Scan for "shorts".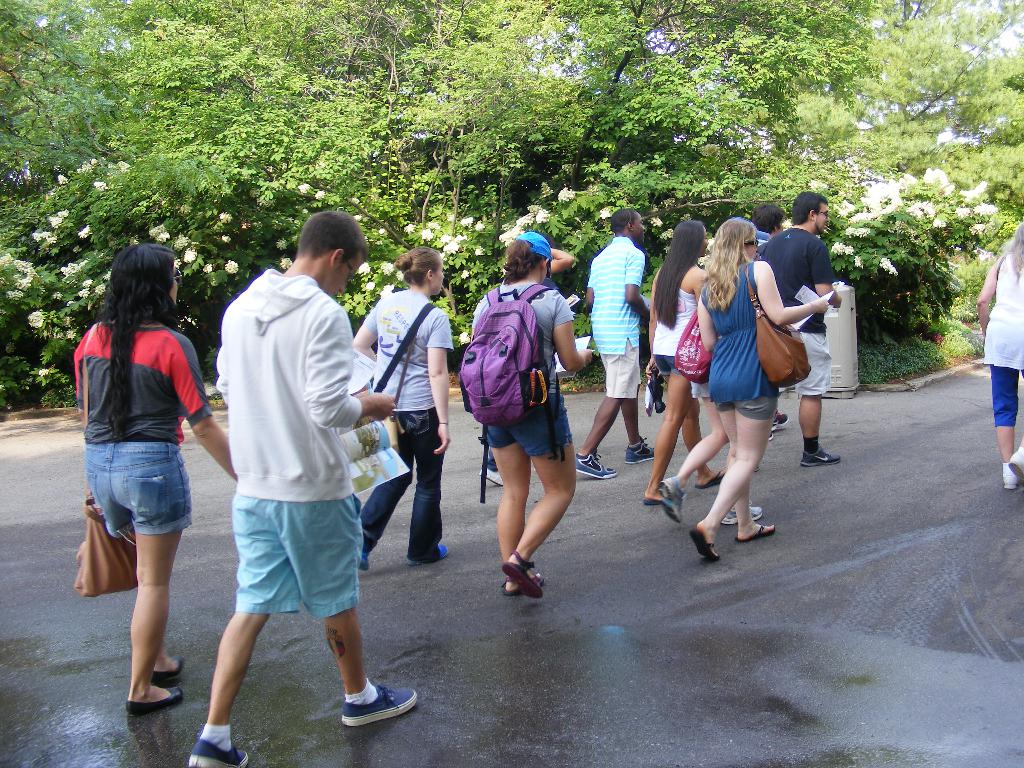
Scan result: left=480, top=393, right=572, bottom=455.
